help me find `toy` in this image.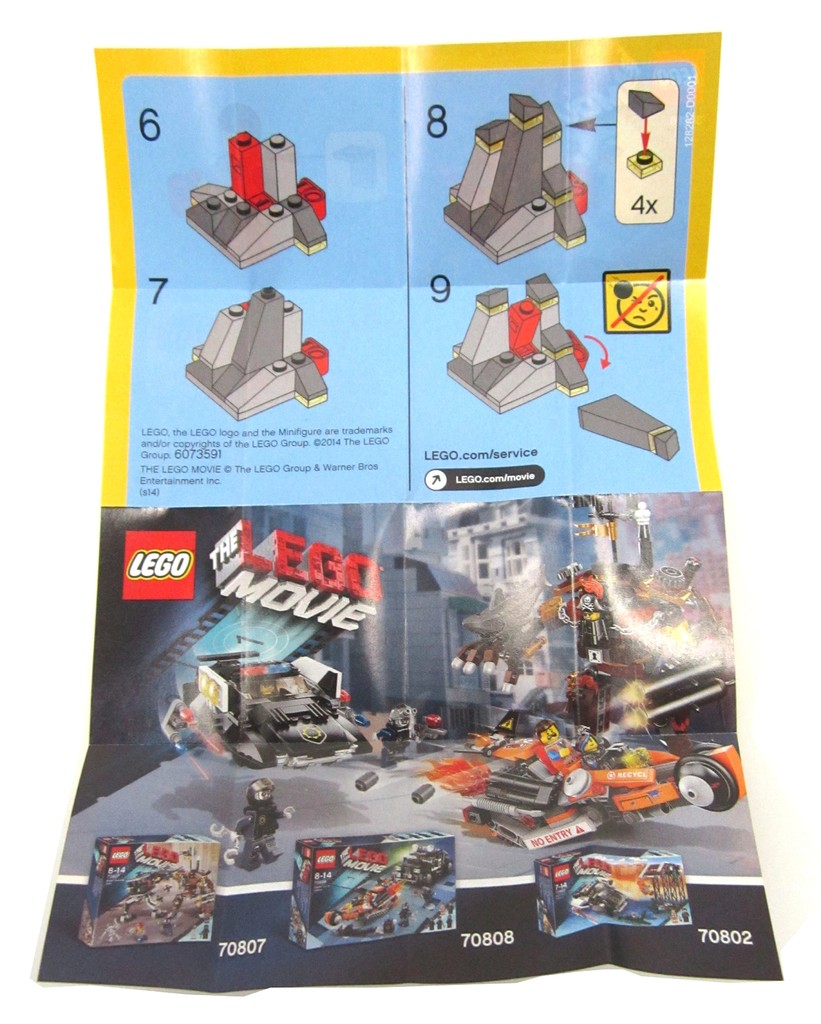
Found it: bbox=(324, 881, 403, 925).
